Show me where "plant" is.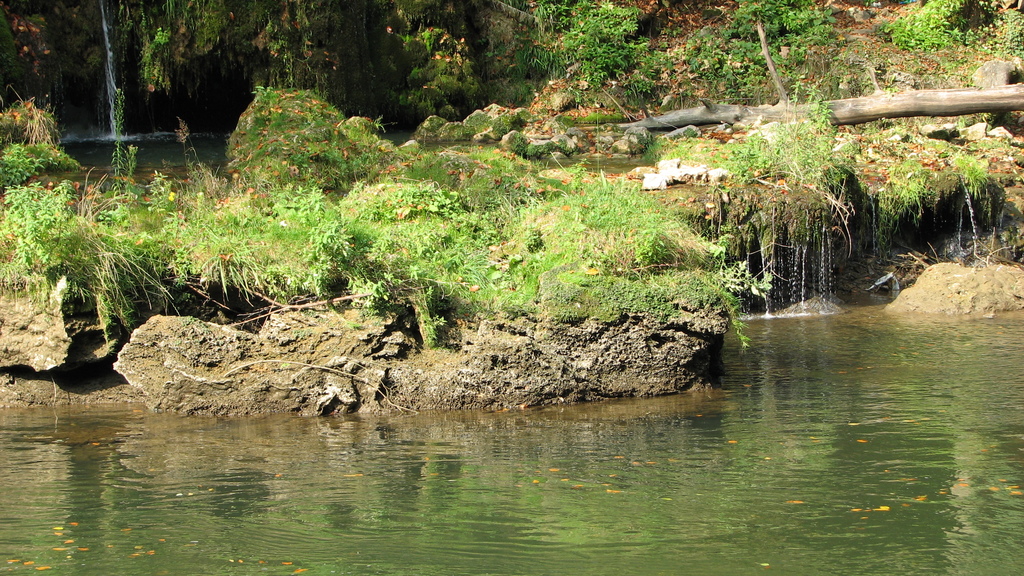
"plant" is at bbox(0, 0, 1023, 357).
